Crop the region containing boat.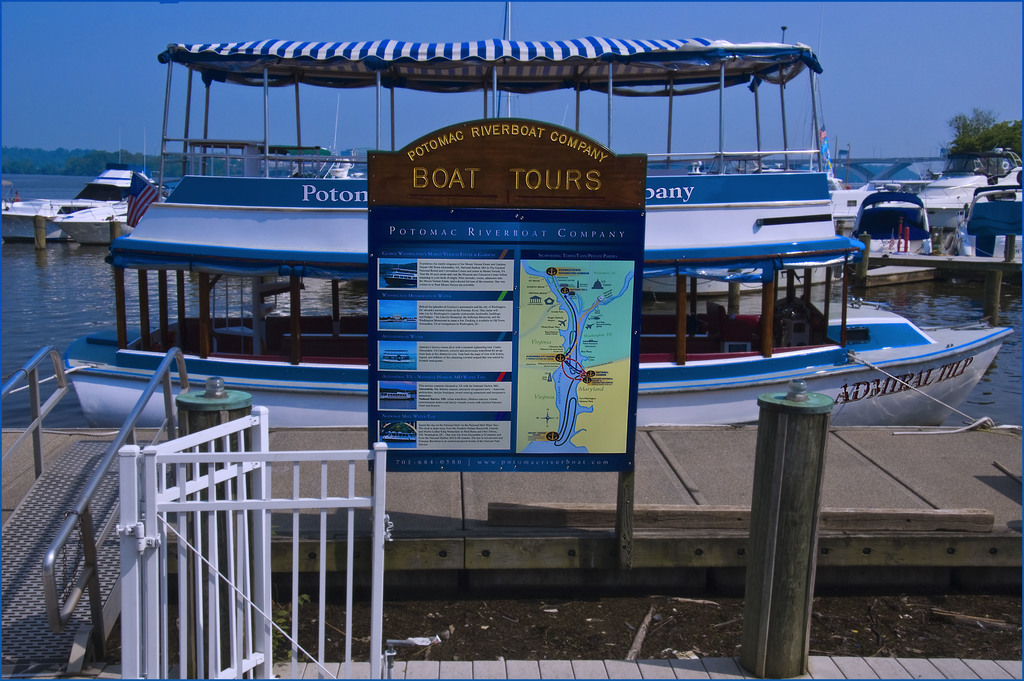
Crop region: <region>852, 191, 939, 288</region>.
